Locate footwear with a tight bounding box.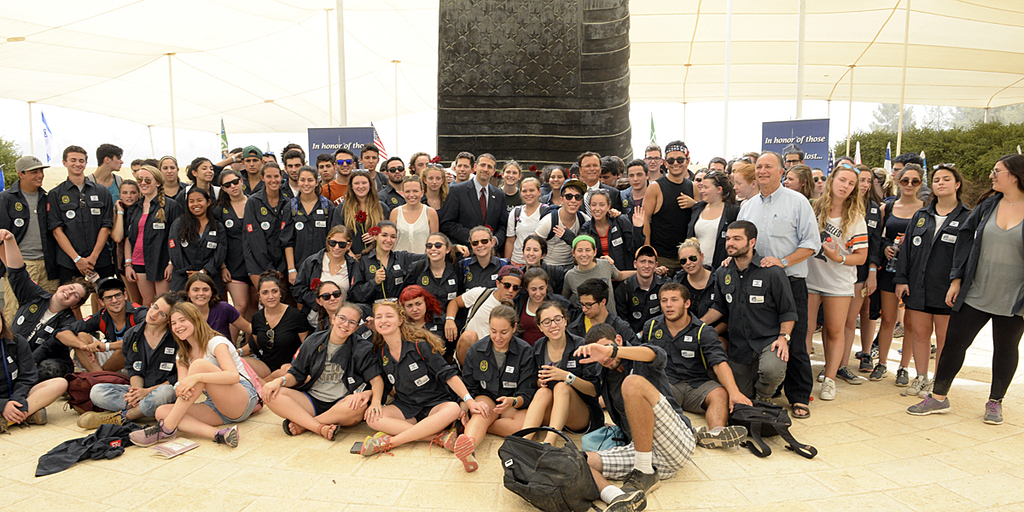
rect(866, 364, 890, 381).
